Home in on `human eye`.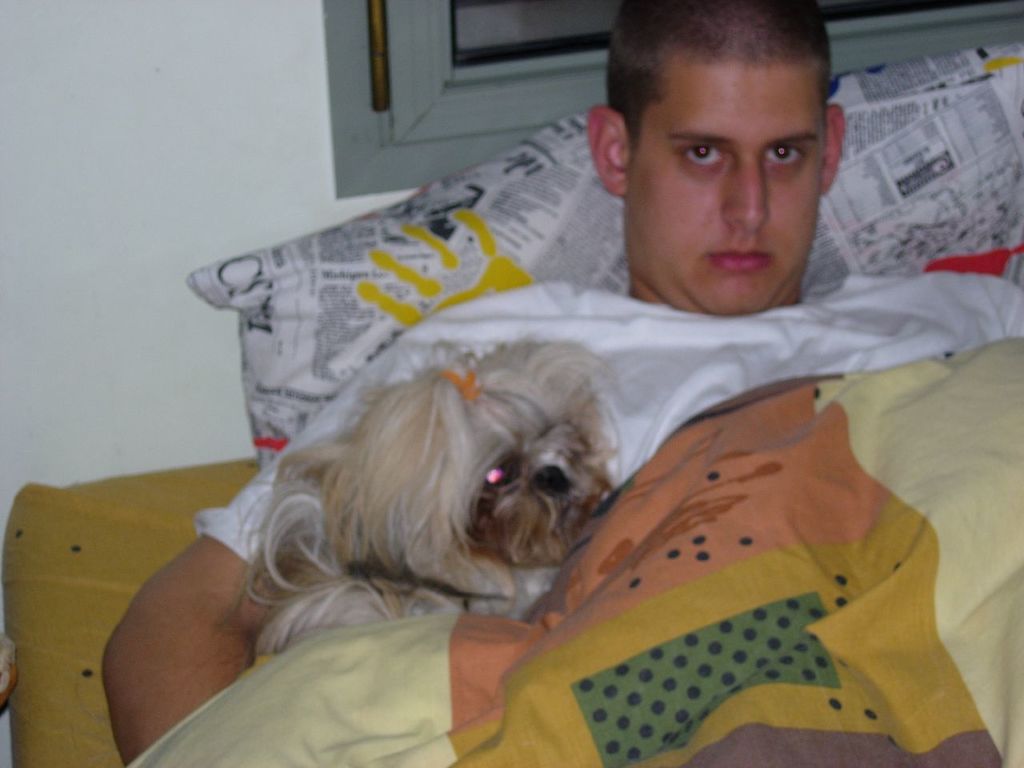
Homed in at {"x1": 760, "y1": 138, "x2": 810, "y2": 174}.
